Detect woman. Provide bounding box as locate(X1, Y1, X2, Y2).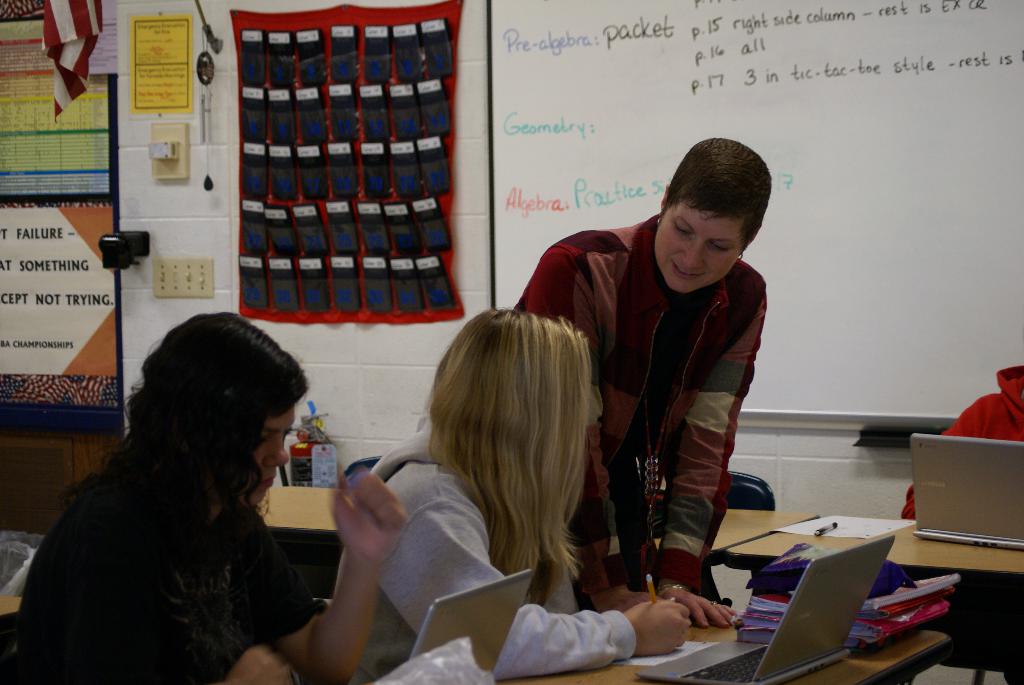
locate(511, 131, 779, 622).
